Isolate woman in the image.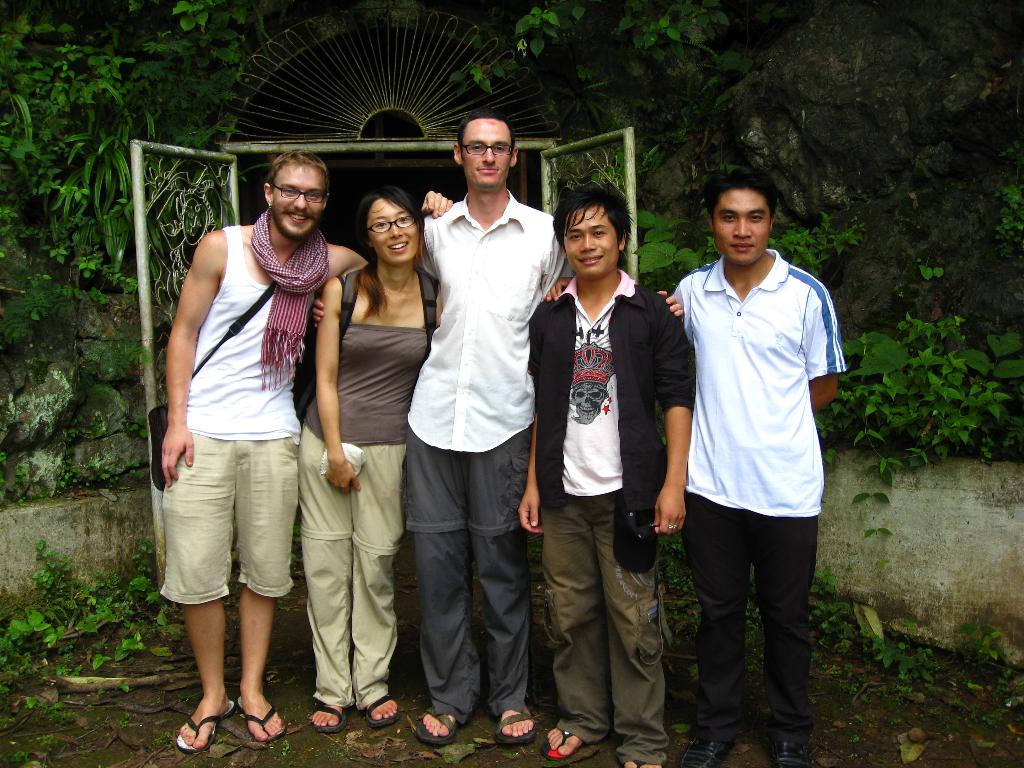
Isolated region: detection(285, 183, 450, 742).
